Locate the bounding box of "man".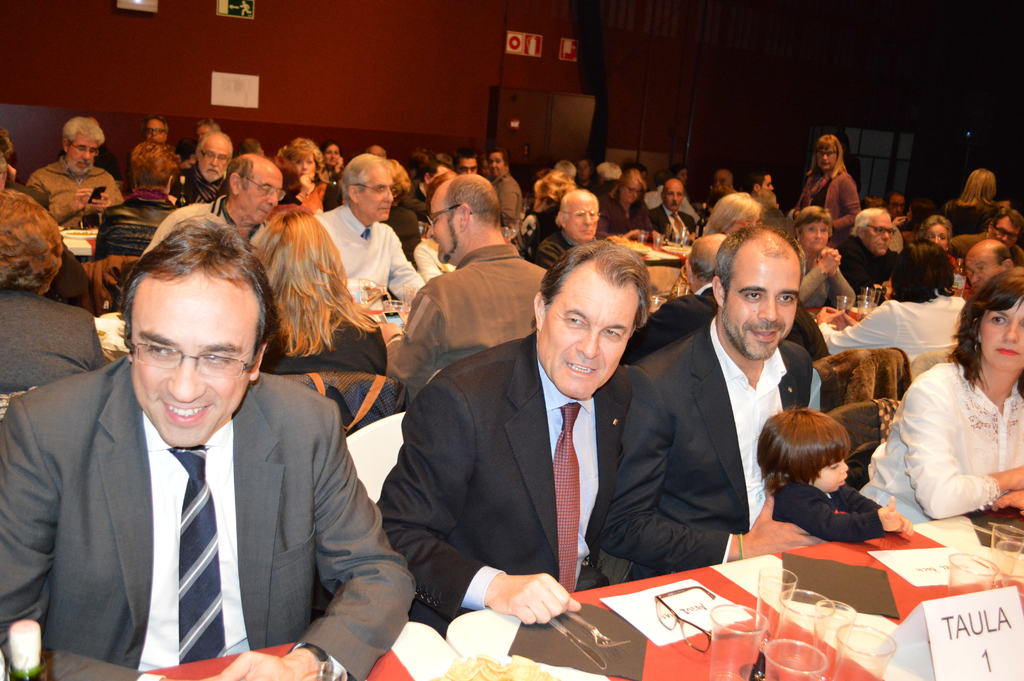
Bounding box: rect(92, 143, 189, 256).
